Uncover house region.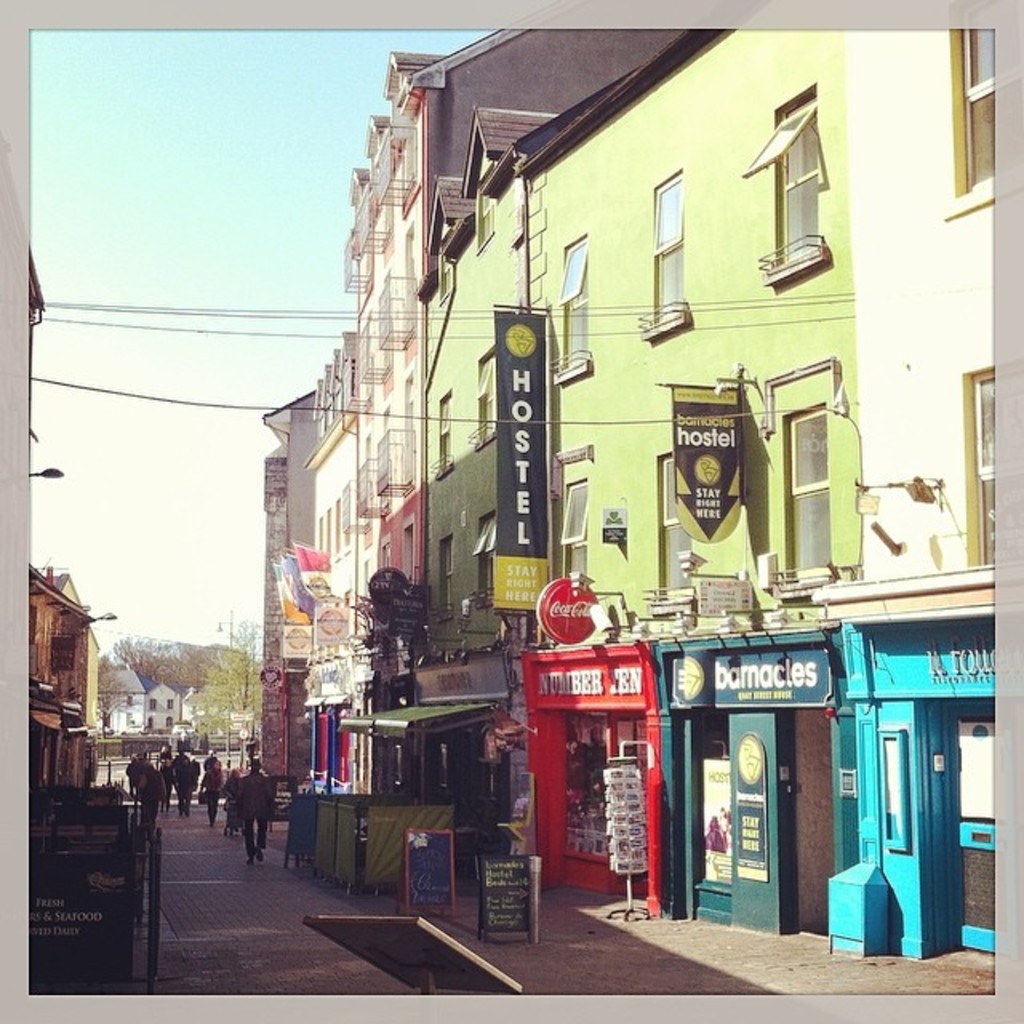
Uncovered: region(27, 560, 98, 810).
